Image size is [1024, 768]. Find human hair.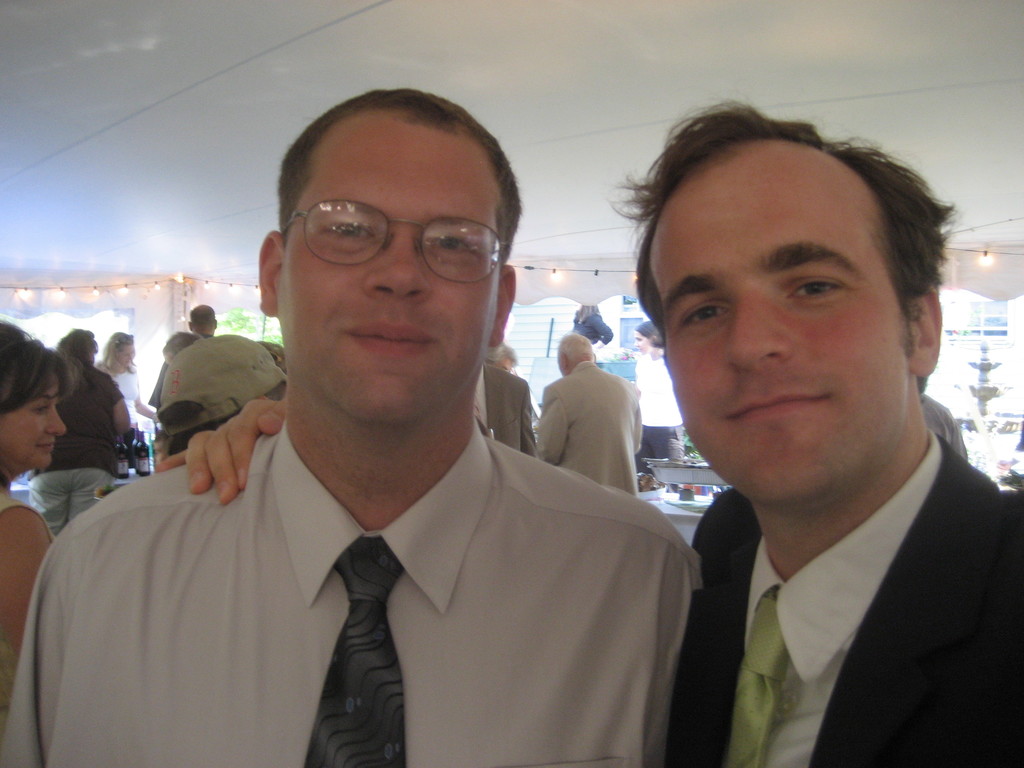
Rect(51, 328, 99, 397).
